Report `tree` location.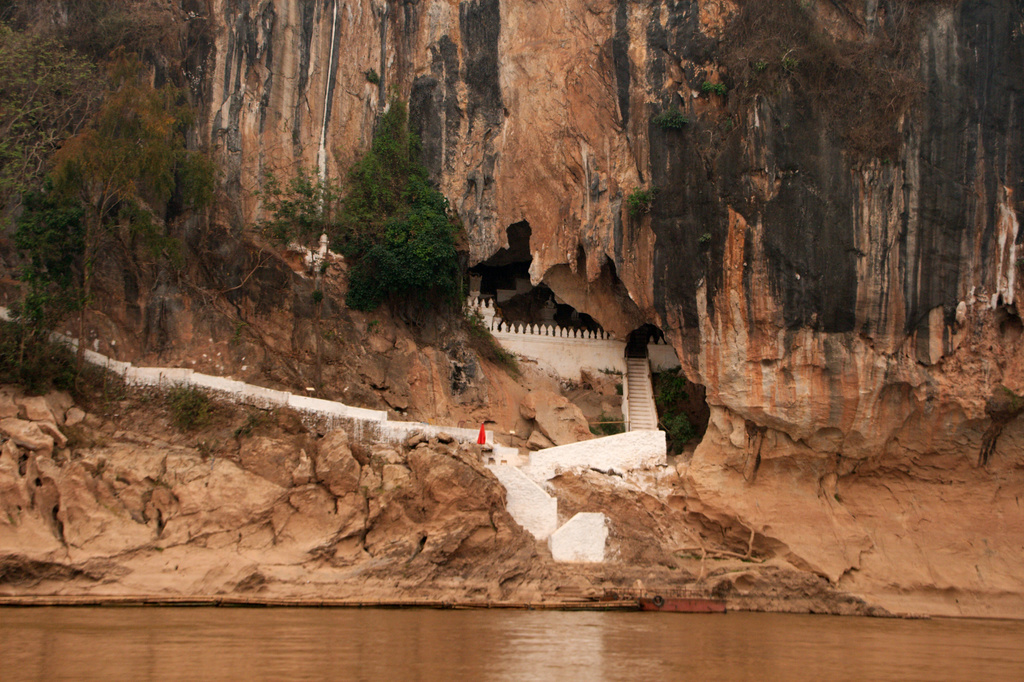
Report: <box>0,0,225,385</box>.
